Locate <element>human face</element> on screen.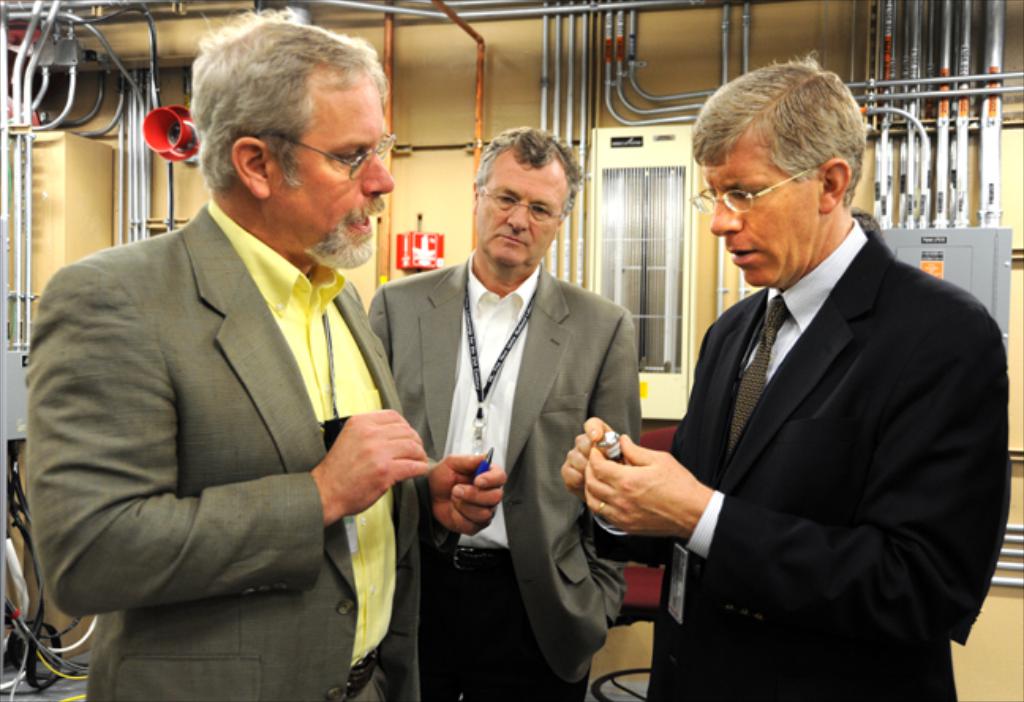
On screen at [466,142,567,266].
